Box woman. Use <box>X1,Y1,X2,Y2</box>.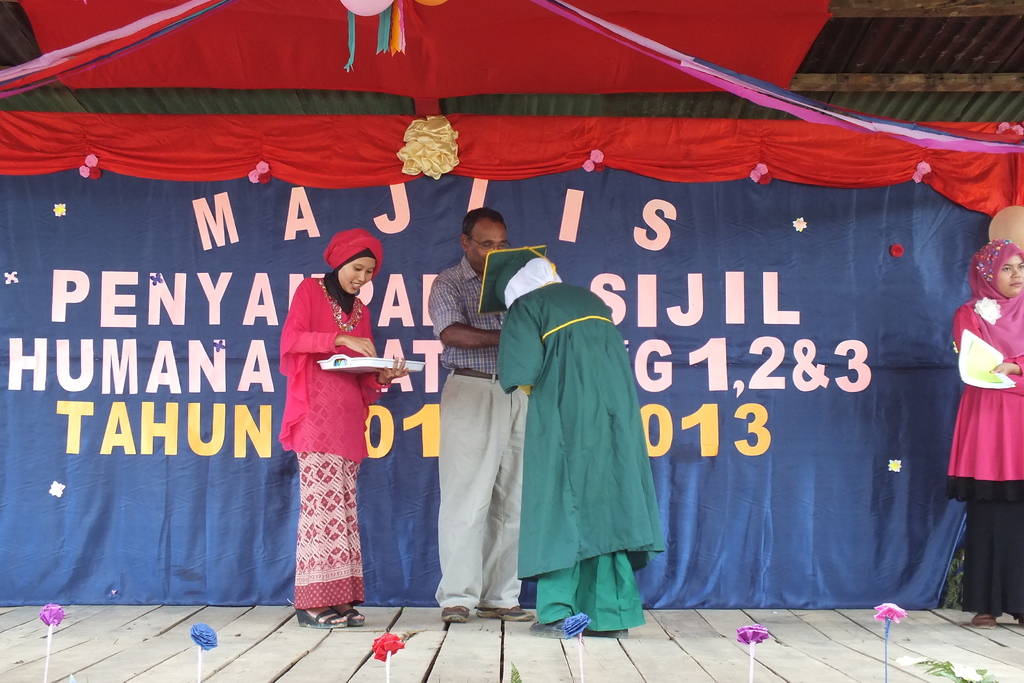
<box>948,239,1023,627</box>.
